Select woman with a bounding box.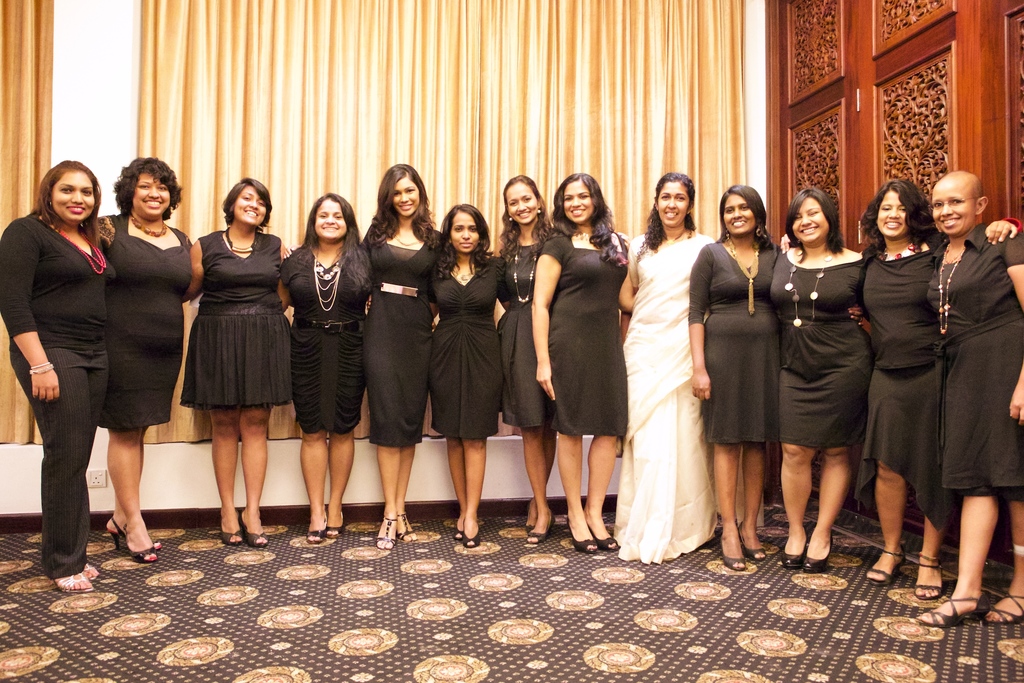
97, 156, 192, 566.
